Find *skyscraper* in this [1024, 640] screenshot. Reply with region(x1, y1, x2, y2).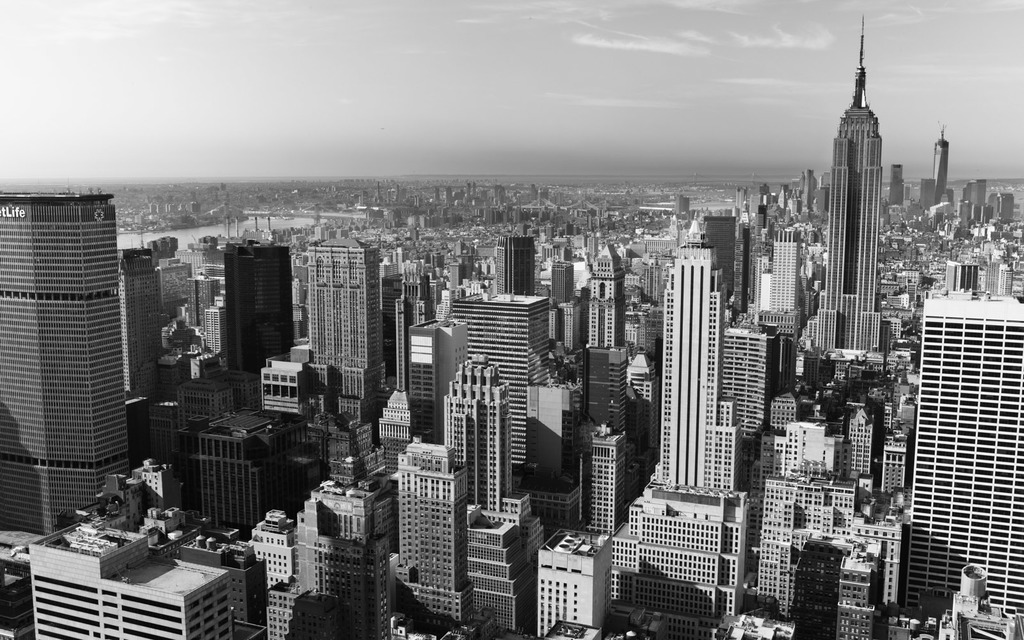
region(716, 324, 776, 458).
